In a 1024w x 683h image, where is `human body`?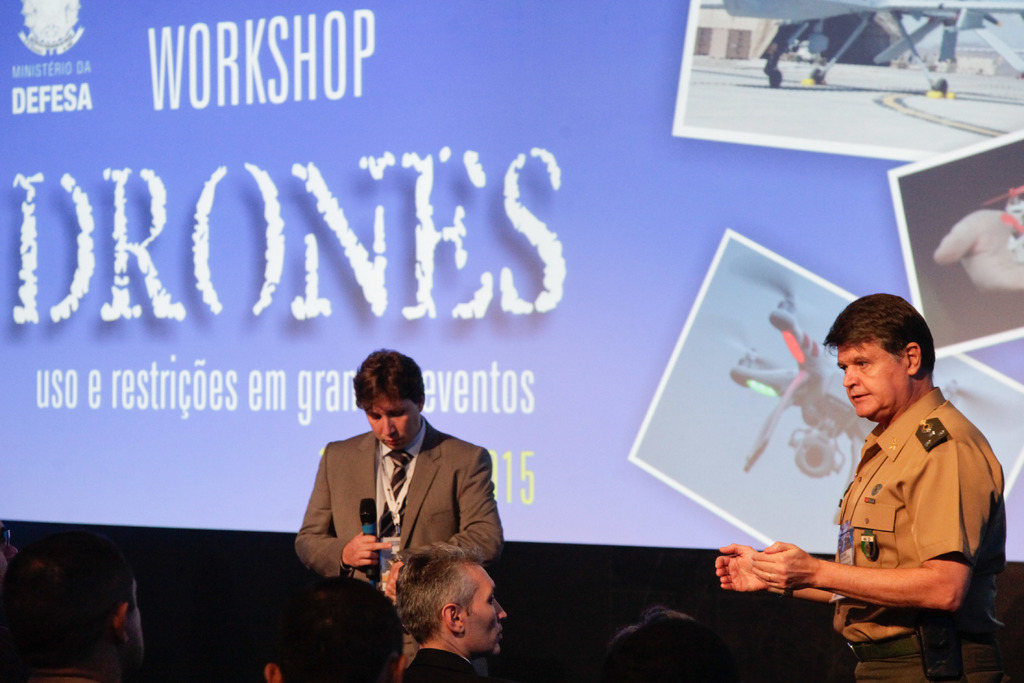
detection(772, 340, 1018, 675).
